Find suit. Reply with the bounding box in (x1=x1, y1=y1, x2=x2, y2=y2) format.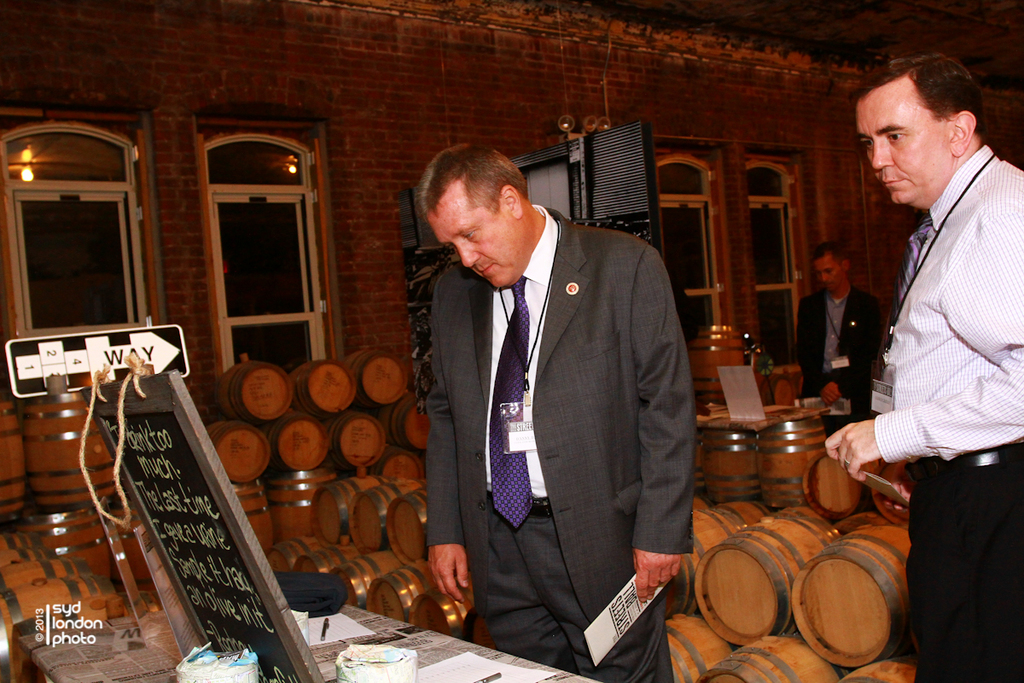
(x1=417, y1=149, x2=706, y2=661).
